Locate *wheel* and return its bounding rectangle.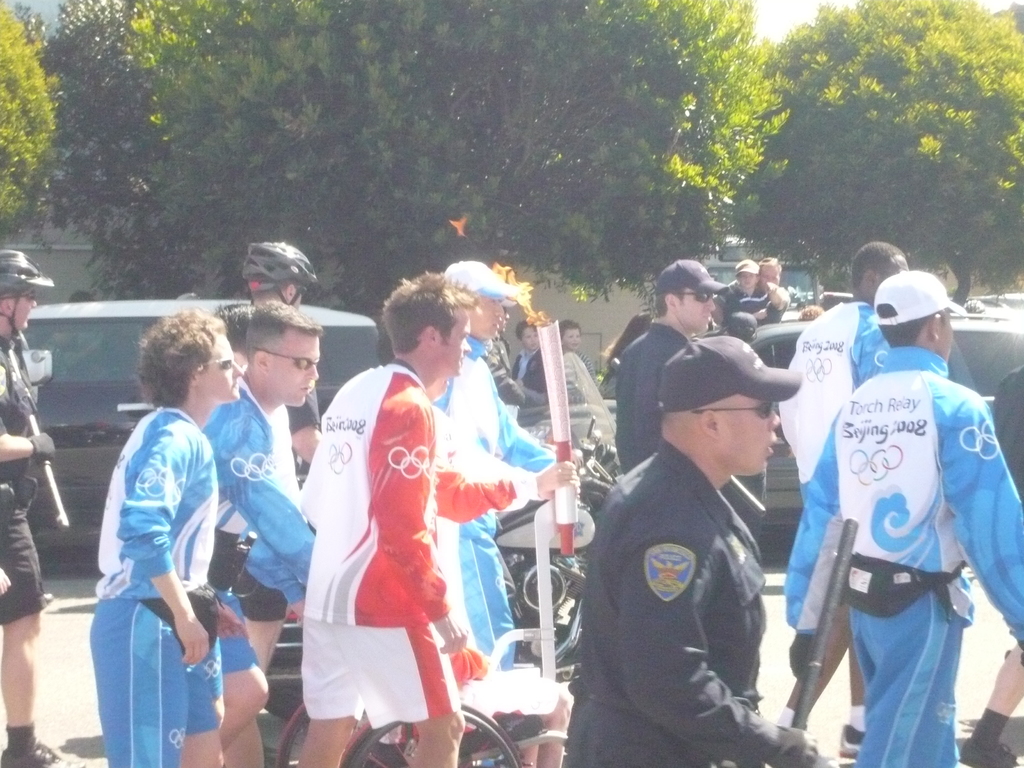
detection(264, 692, 303, 719).
